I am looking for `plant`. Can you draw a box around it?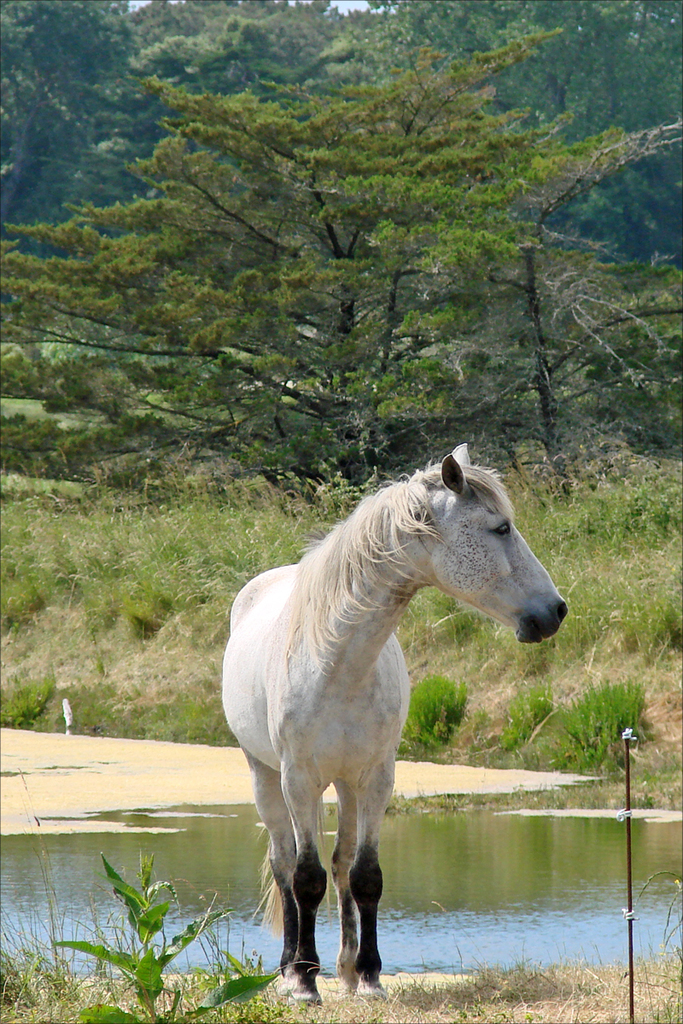
Sure, the bounding box is 499,678,557,752.
